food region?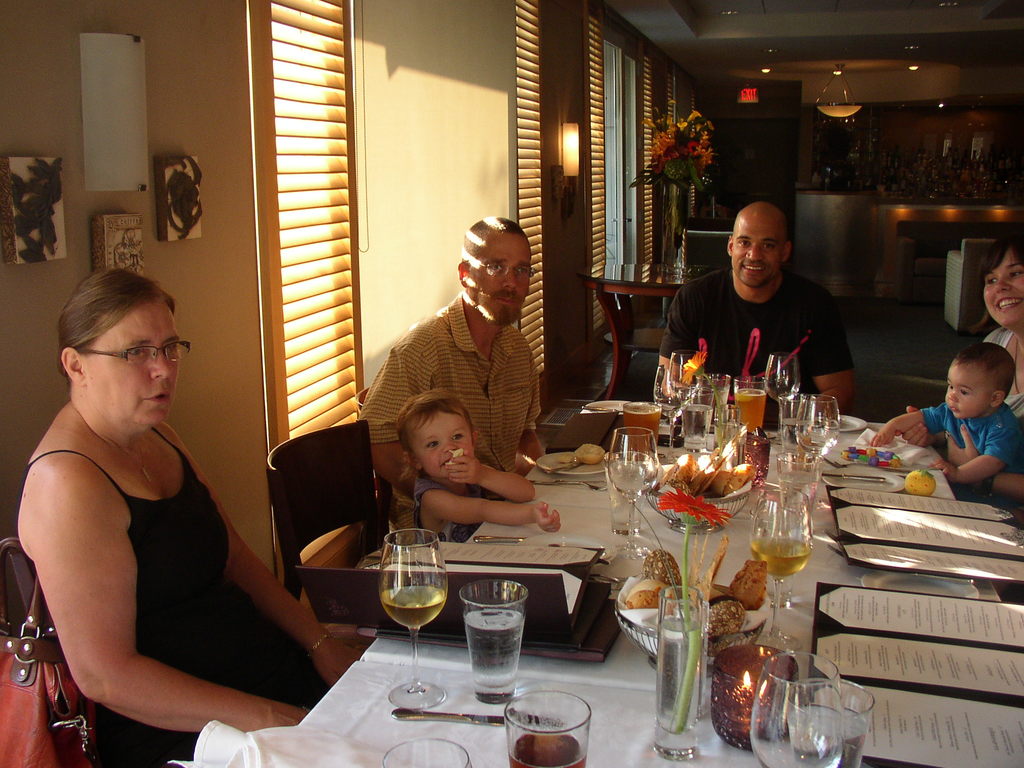
left=559, top=454, right=571, bottom=464
